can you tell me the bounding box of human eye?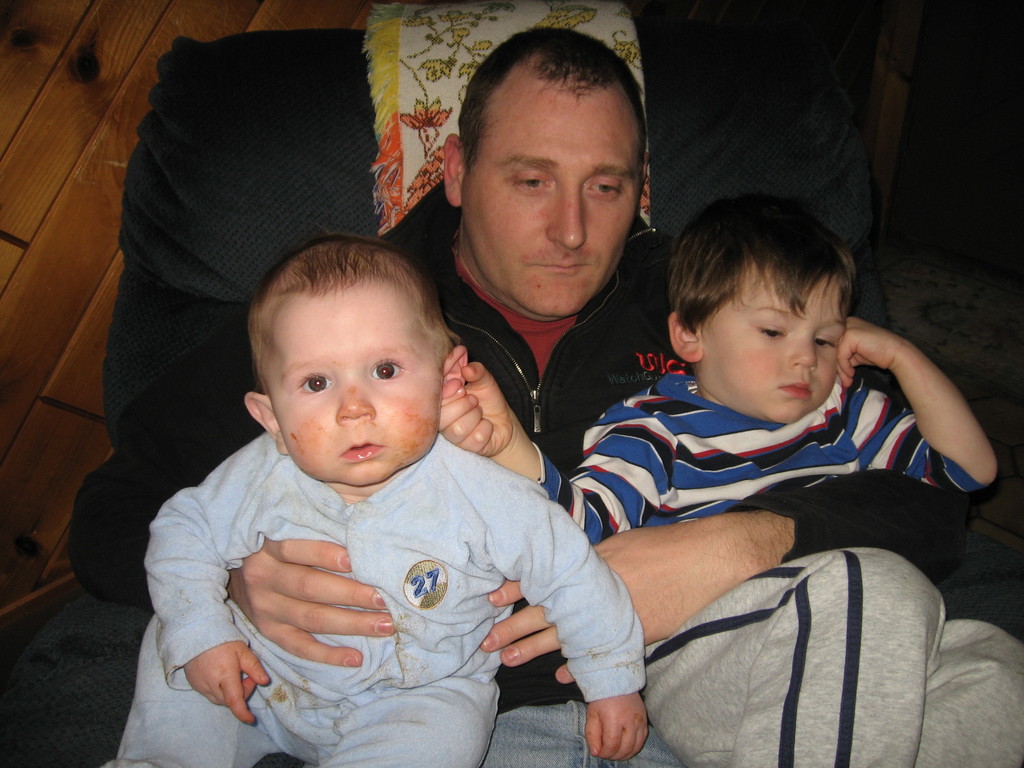
(left=366, top=352, right=403, bottom=385).
